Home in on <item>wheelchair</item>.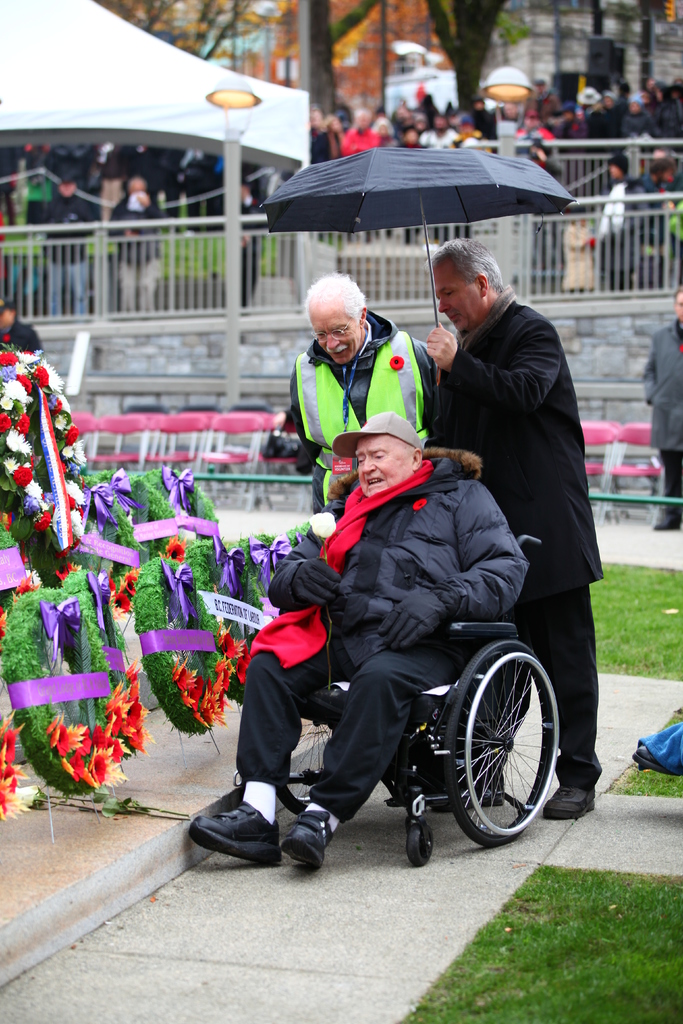
Homed in at bbox(214, 505, 546, 876).
